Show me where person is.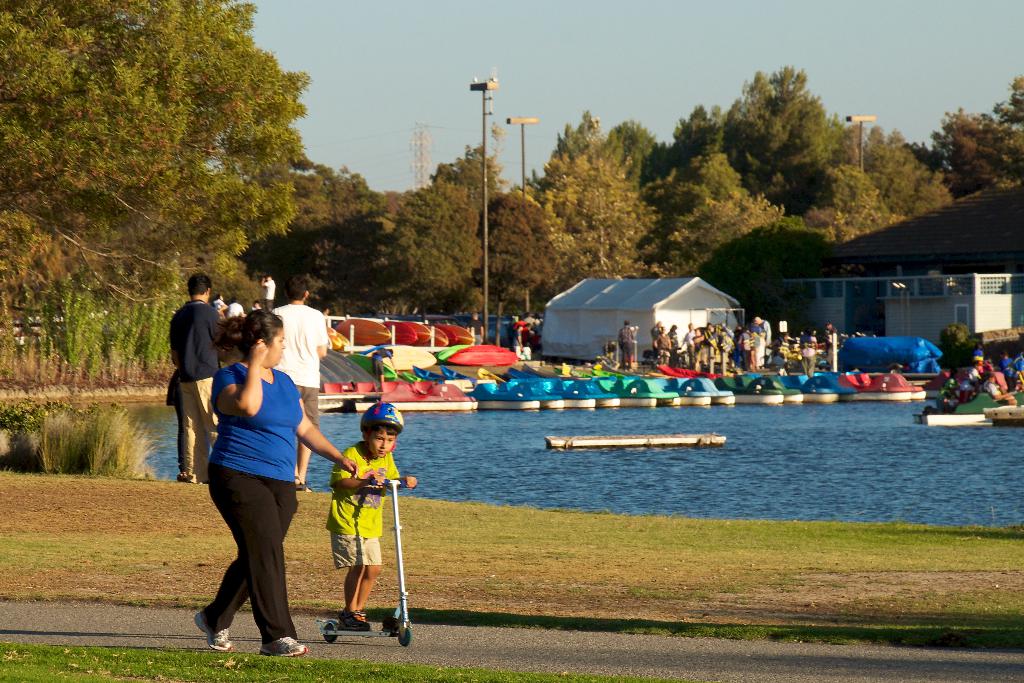
person is at locate(763, 329, 808, 372).
